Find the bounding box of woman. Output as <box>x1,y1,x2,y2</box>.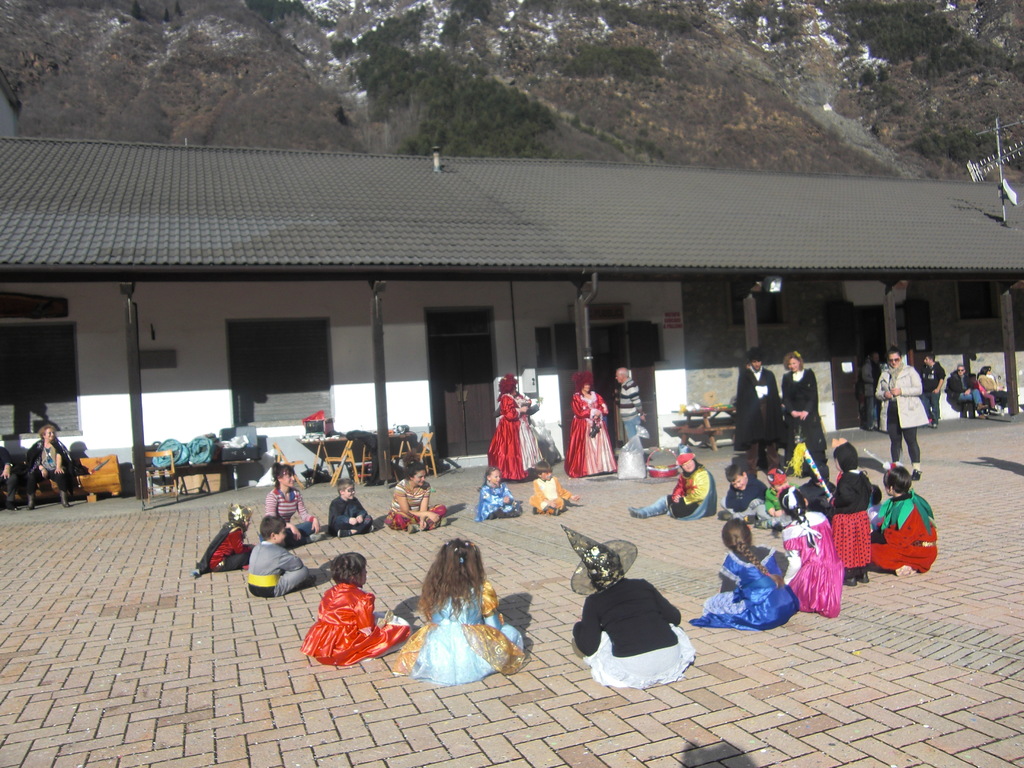
<box>787,351,824,460</box>.
